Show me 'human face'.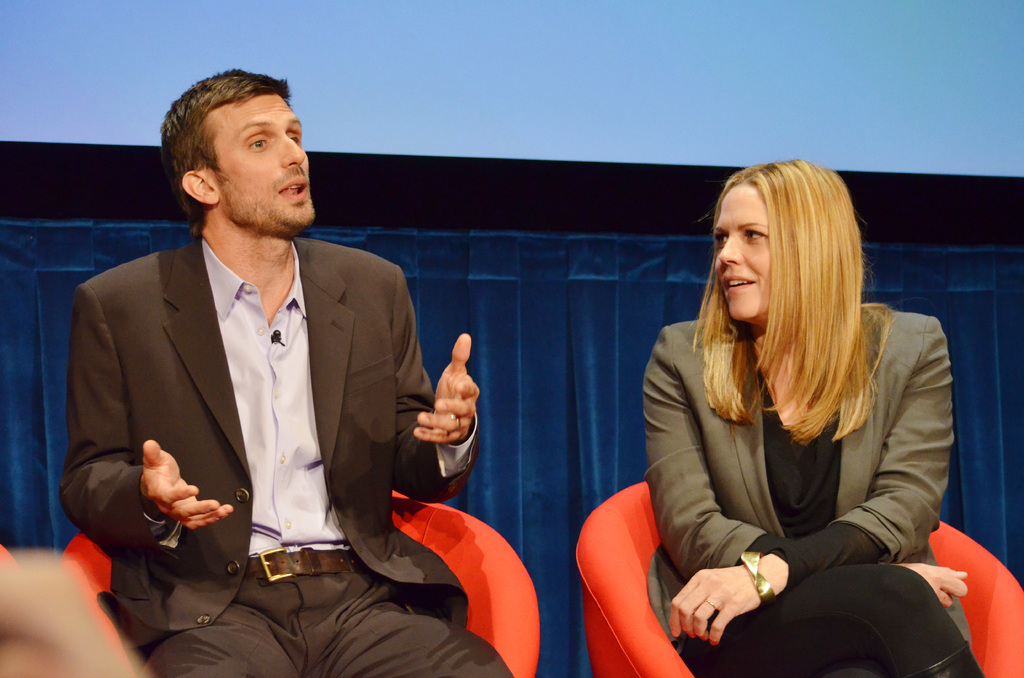
'human face' is here: 207:100:314:225.
